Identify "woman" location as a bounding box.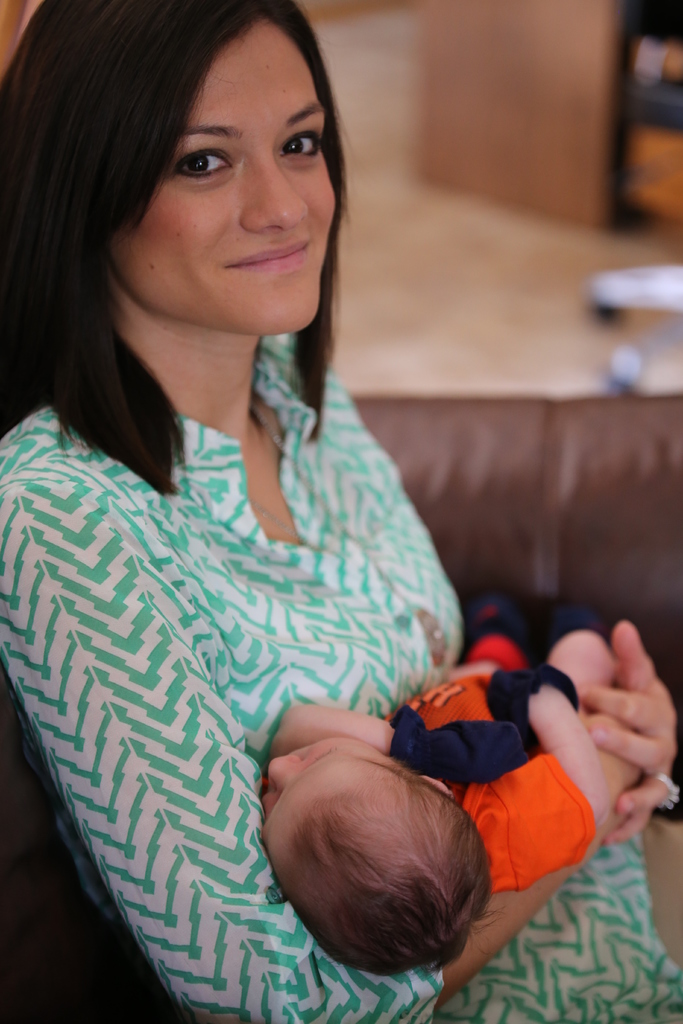
left=0, top=28, right=513, bottom=1001.
